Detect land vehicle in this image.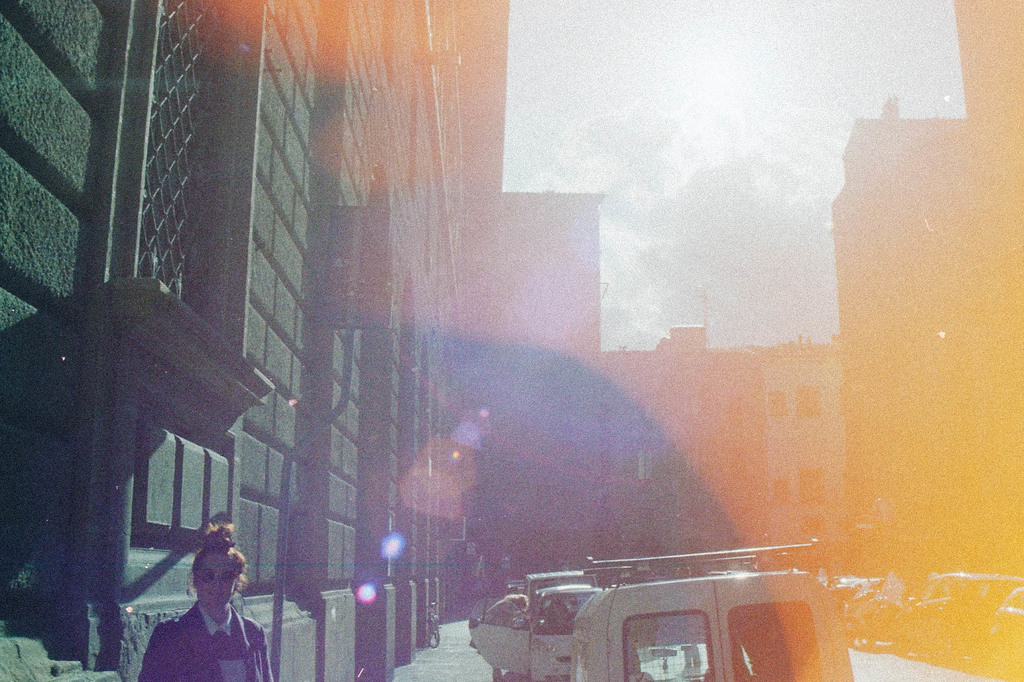
Detection: region(468, 579, 606, 681).
